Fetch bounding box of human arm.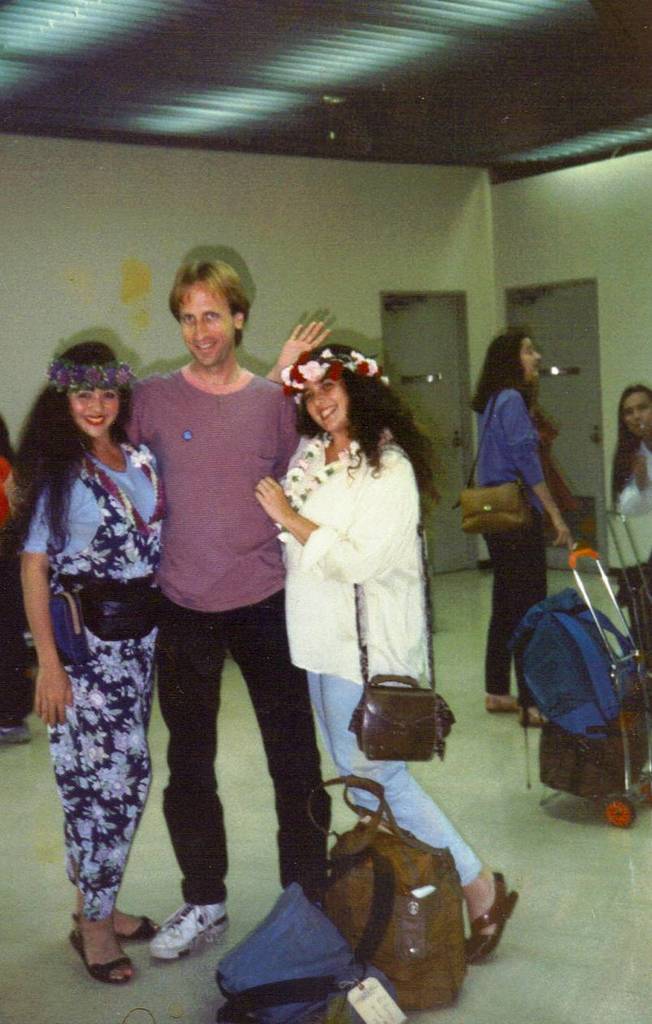
Bbox: 7 531 56 679.
